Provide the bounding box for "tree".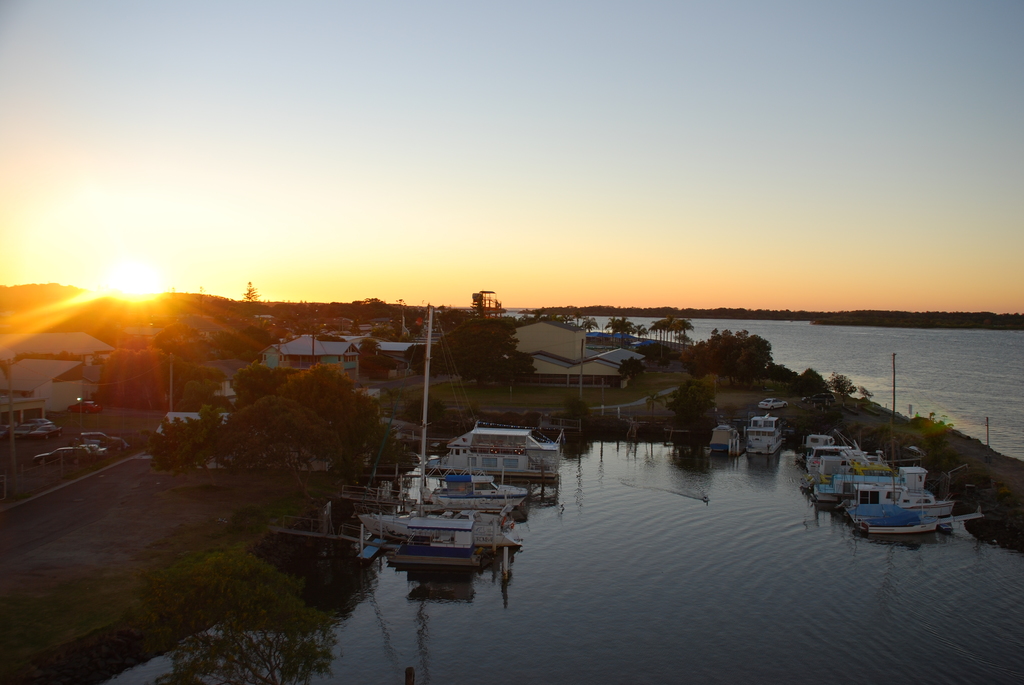
BBox(758, 363, 801, 388).
